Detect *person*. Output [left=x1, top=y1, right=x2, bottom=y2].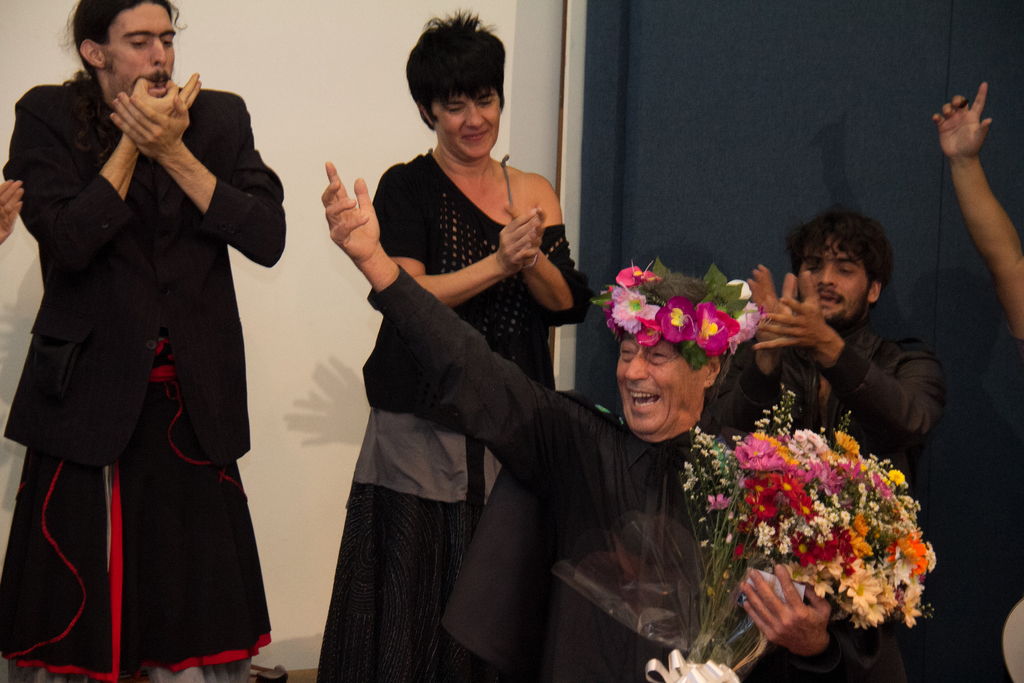
[left=922, top=77, right=1023, bottom=367].
